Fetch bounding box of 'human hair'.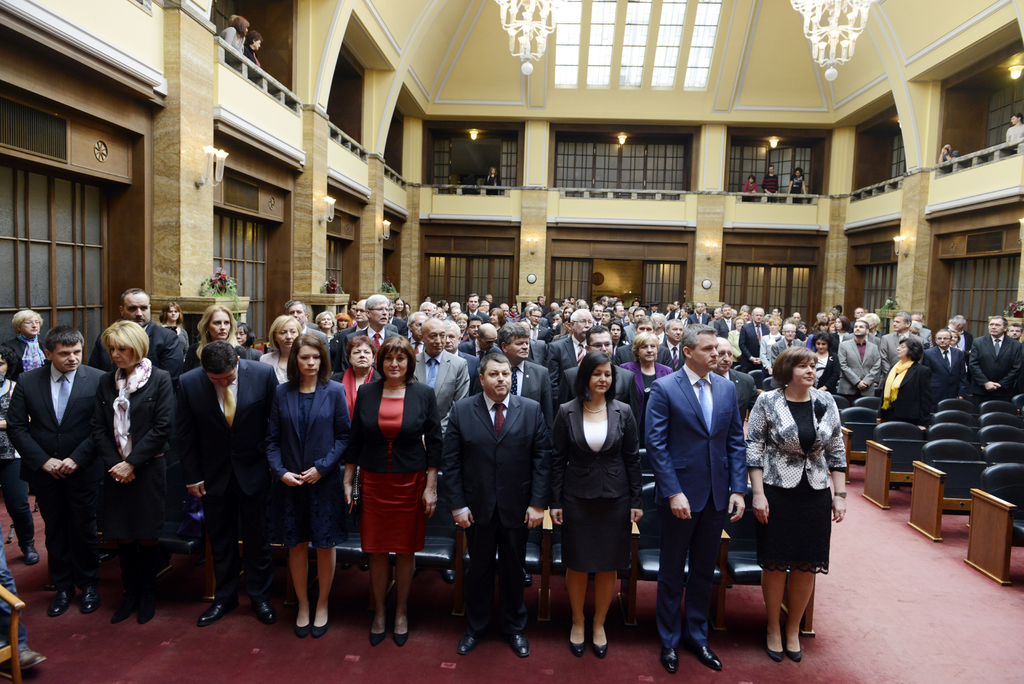
Bbox: 199, 339, 239, 373.
